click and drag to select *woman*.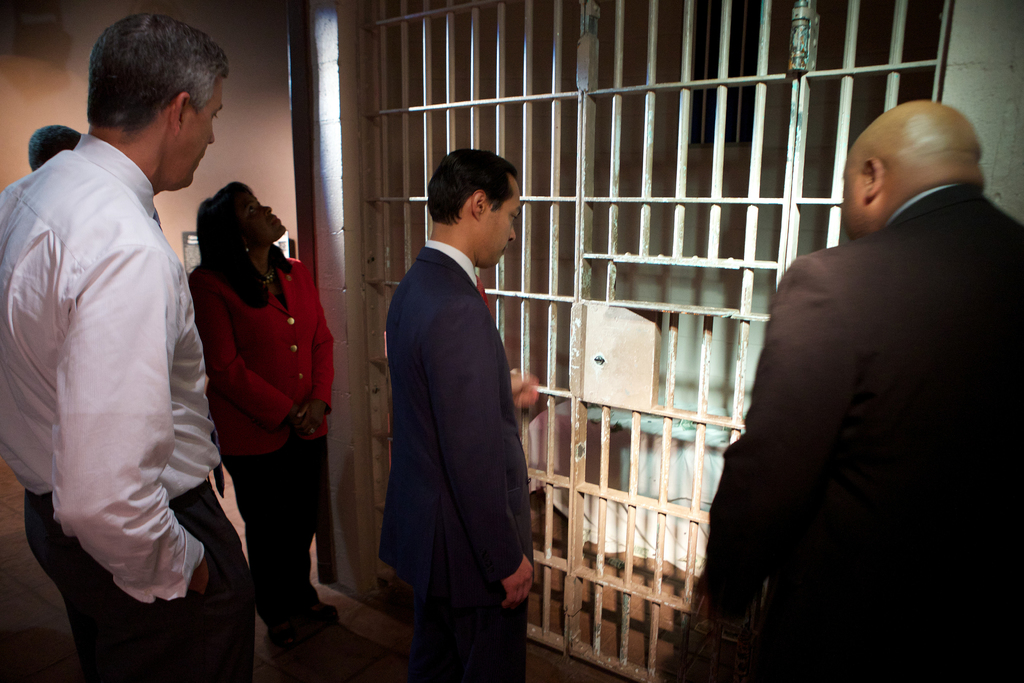
Selection: pyautogui.locateOnScreen(173, 151, 330, 648).
